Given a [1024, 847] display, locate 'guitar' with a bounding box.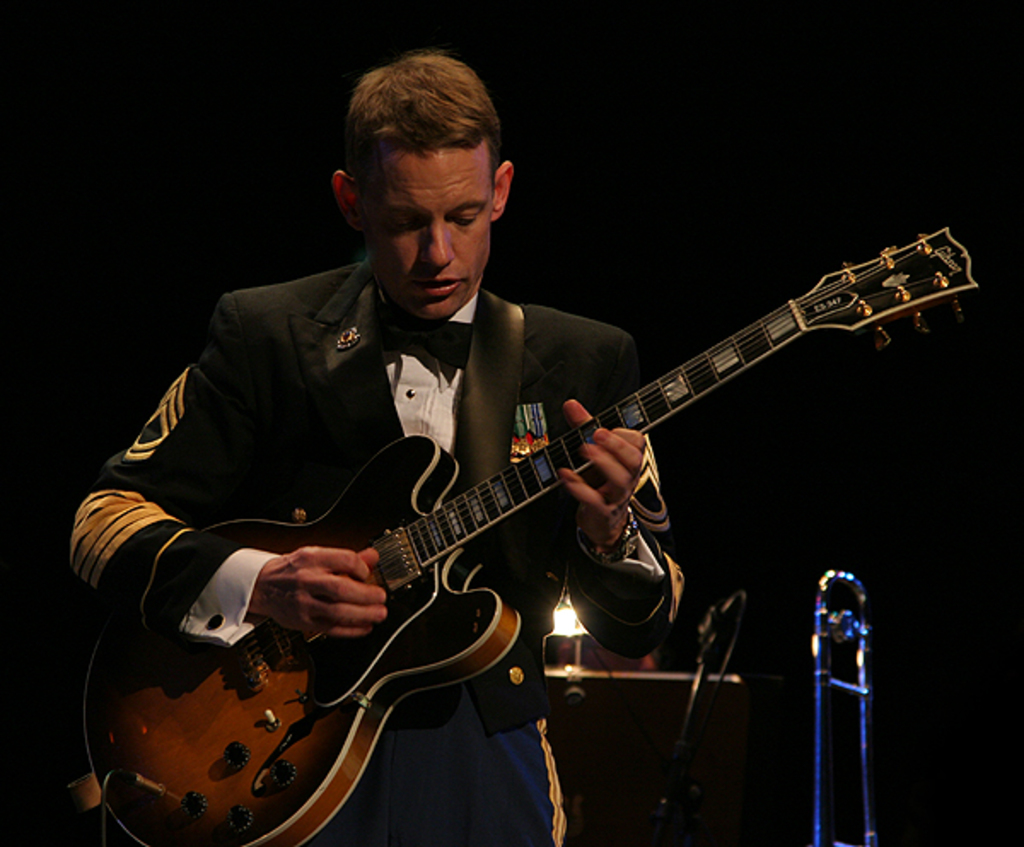
Located: box(797, 558, 882, 845).
